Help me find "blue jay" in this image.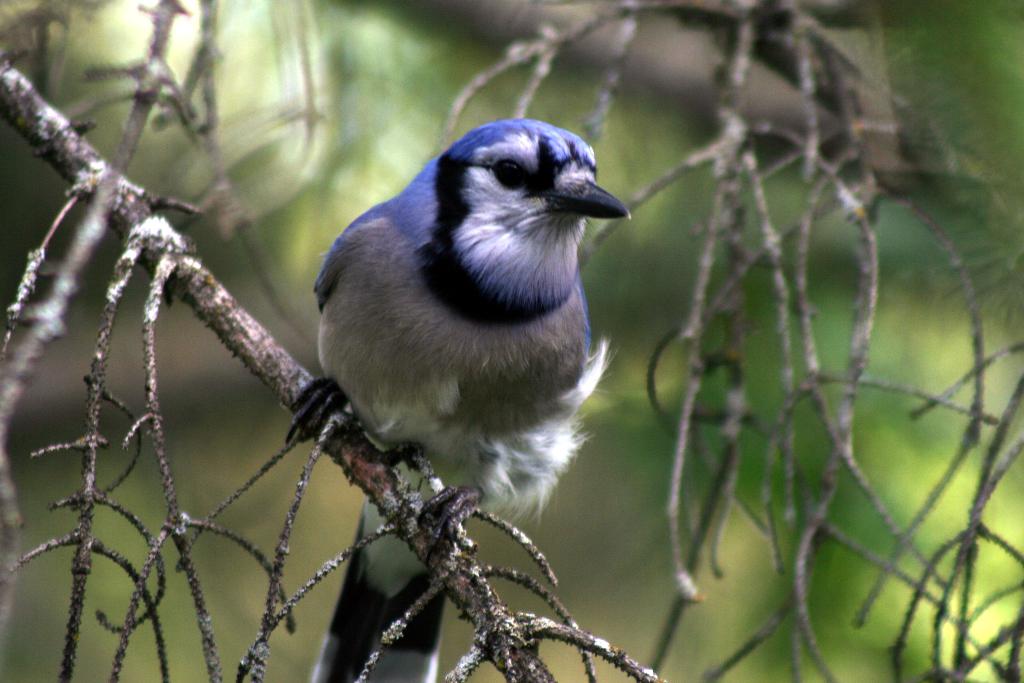
Found it: 280:115:635:682.
